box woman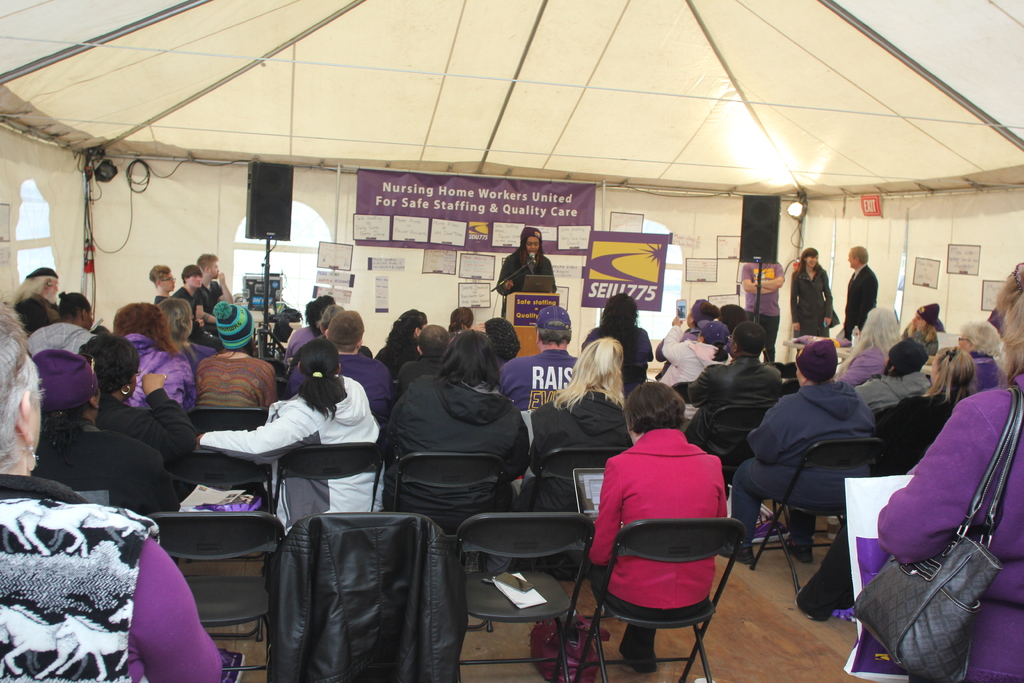
{"left": 832, "top": 309, "right": 902, "bottom": 388}
